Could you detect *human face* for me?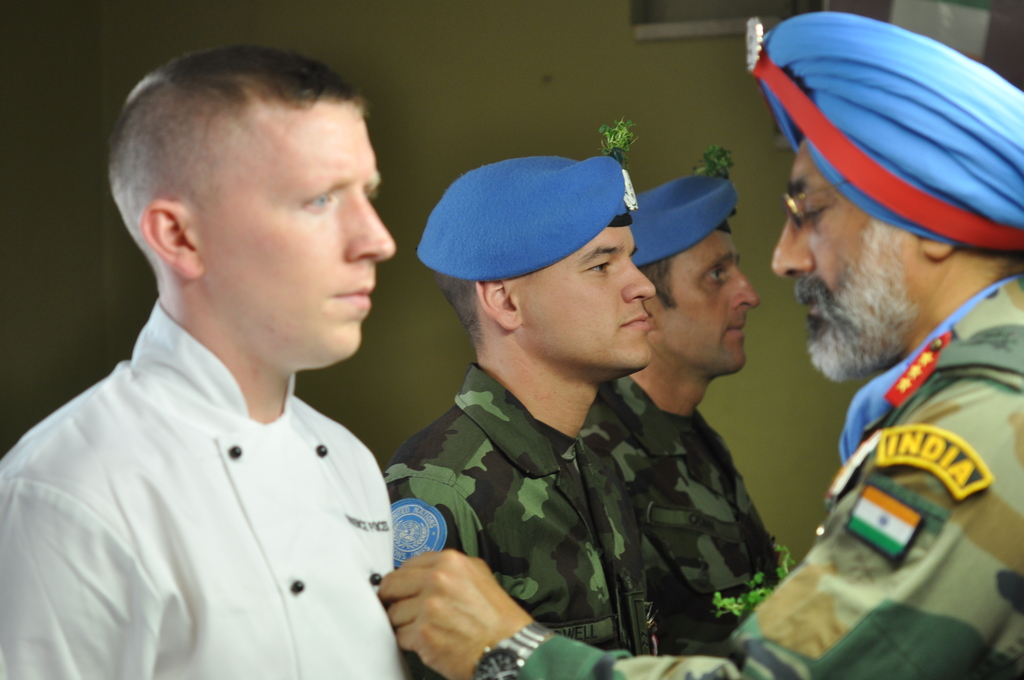
Detection result: box=[659, 228, 761, 375].
